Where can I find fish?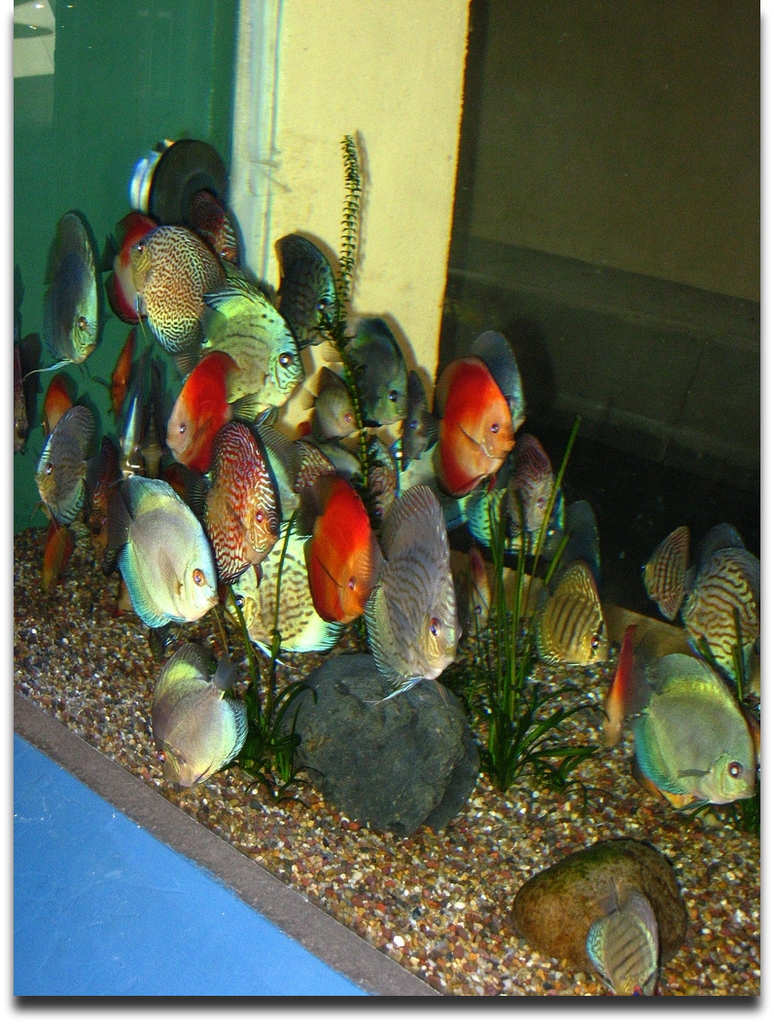
You can find it at 43:382:71:423.
